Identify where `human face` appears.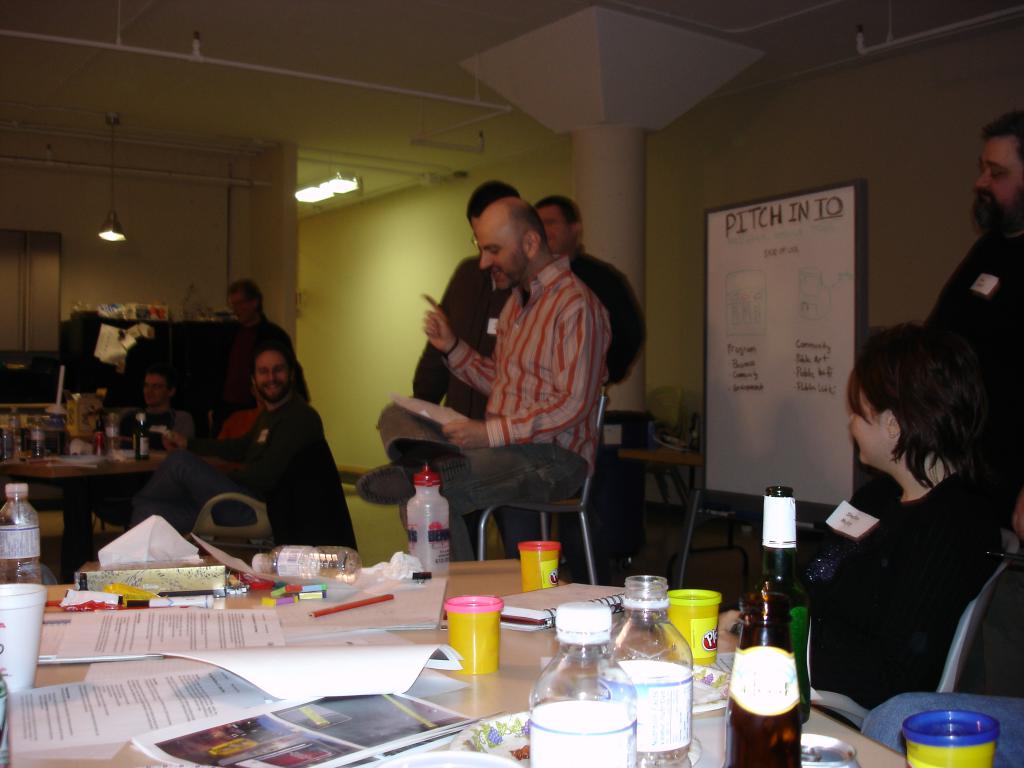
Appears at [left=977, top=141, right=1023, bottom=214].
